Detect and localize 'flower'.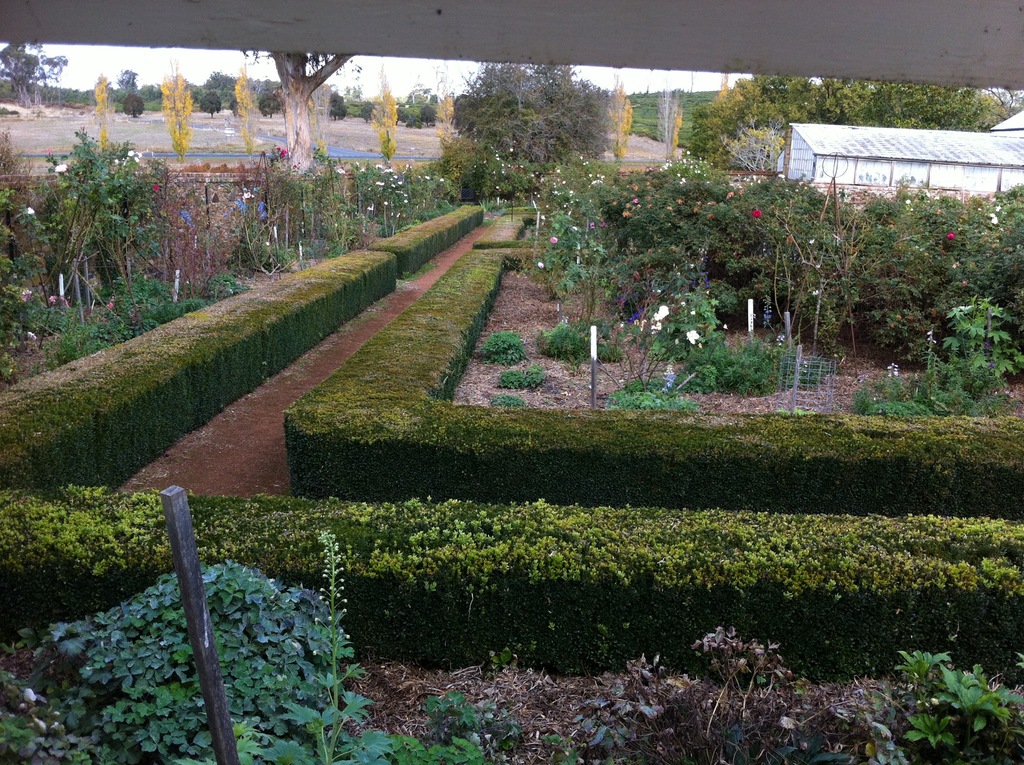
Localized at box(438, 177, 445, 186).
